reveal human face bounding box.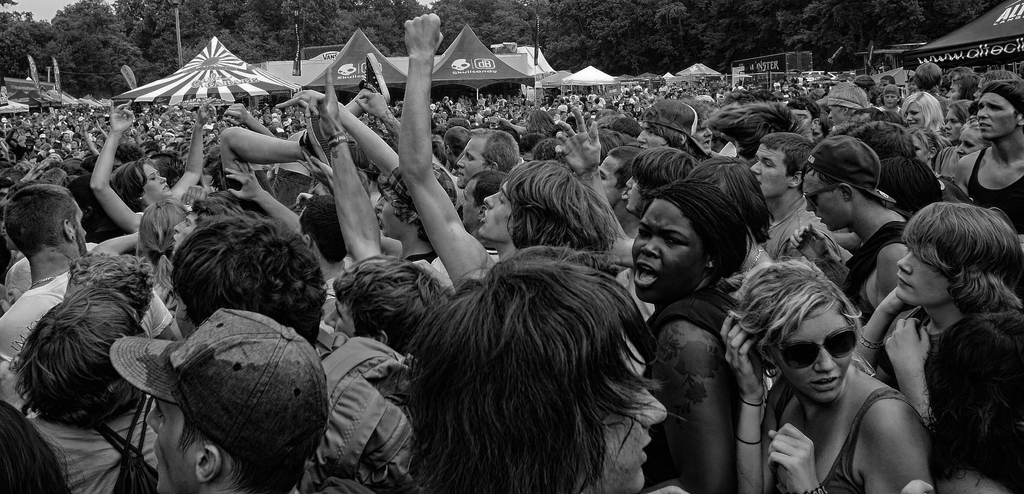
Revealed: region(475, 178, 511, 237).
